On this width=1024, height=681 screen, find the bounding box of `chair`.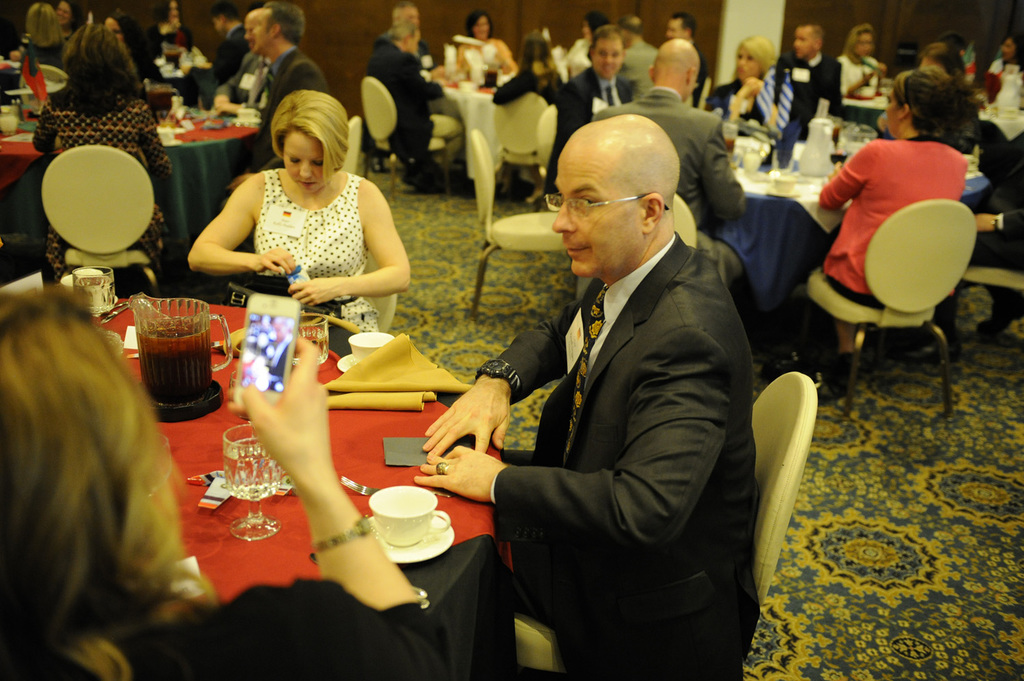
Bounding box: left=358, top=73, right=449, bottom=199.
